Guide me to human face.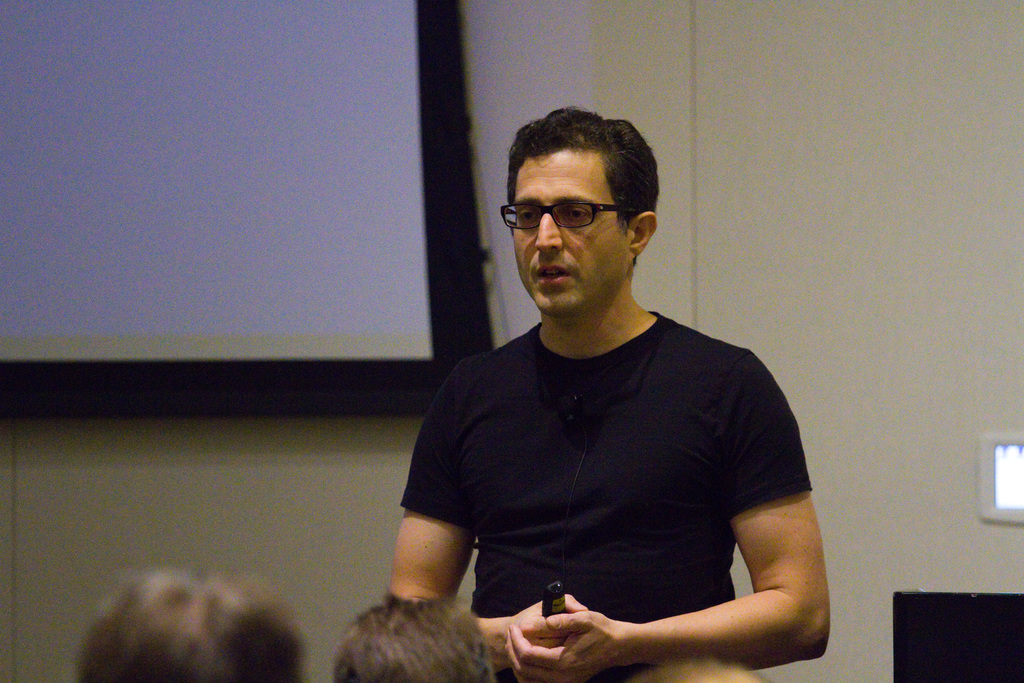
Guidance: [x1=509, y1=146, x2=632, y2=319].
